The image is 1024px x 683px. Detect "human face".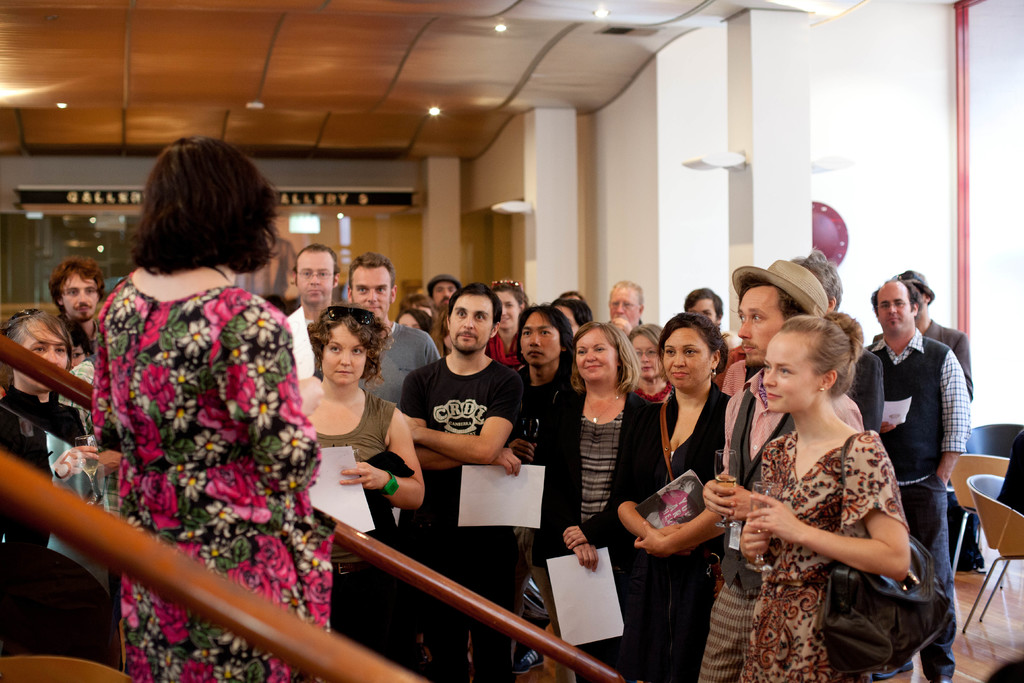
Detection: box(630, 336, 662, 378).
